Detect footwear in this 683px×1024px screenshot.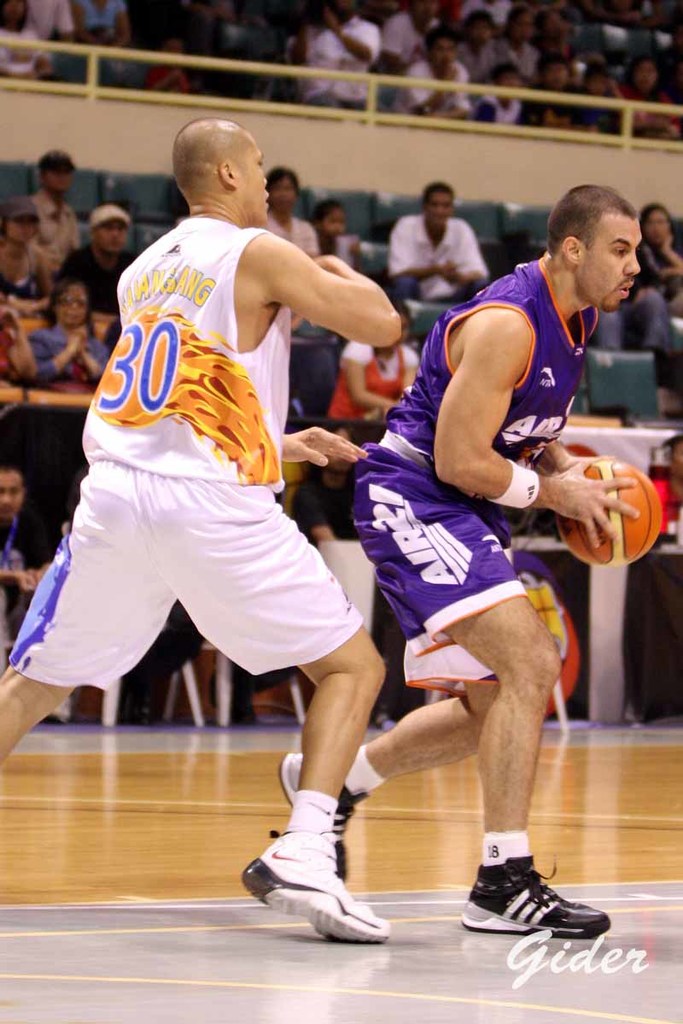
Detection: locate(283, 752, 359, 884).
